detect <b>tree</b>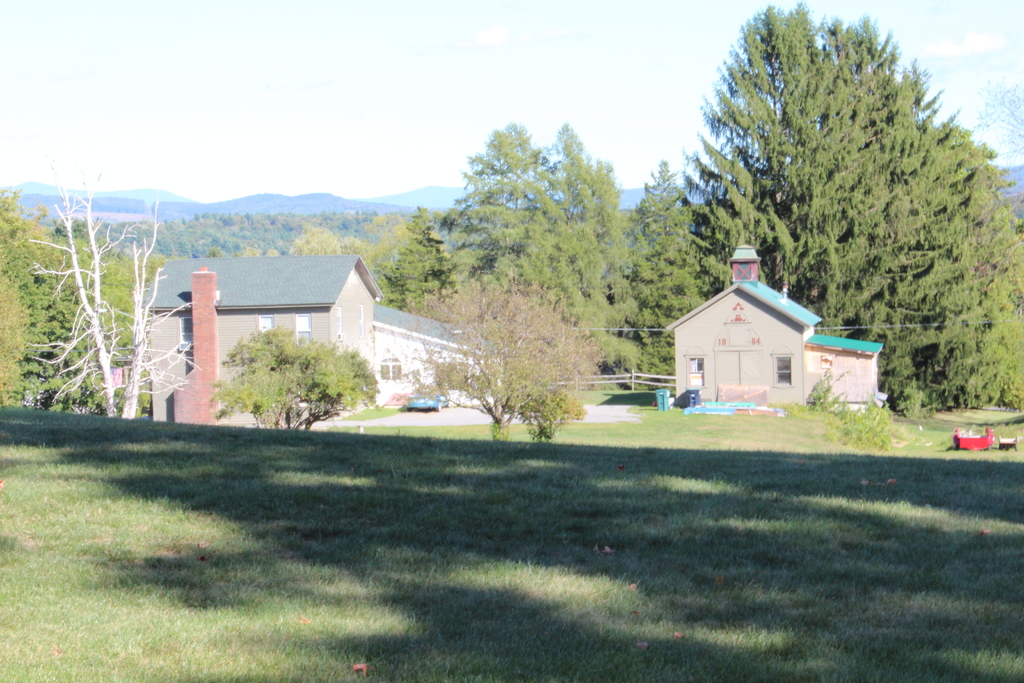
{"left": 374, "top": 208, "right": 453, "bottom": 329}
